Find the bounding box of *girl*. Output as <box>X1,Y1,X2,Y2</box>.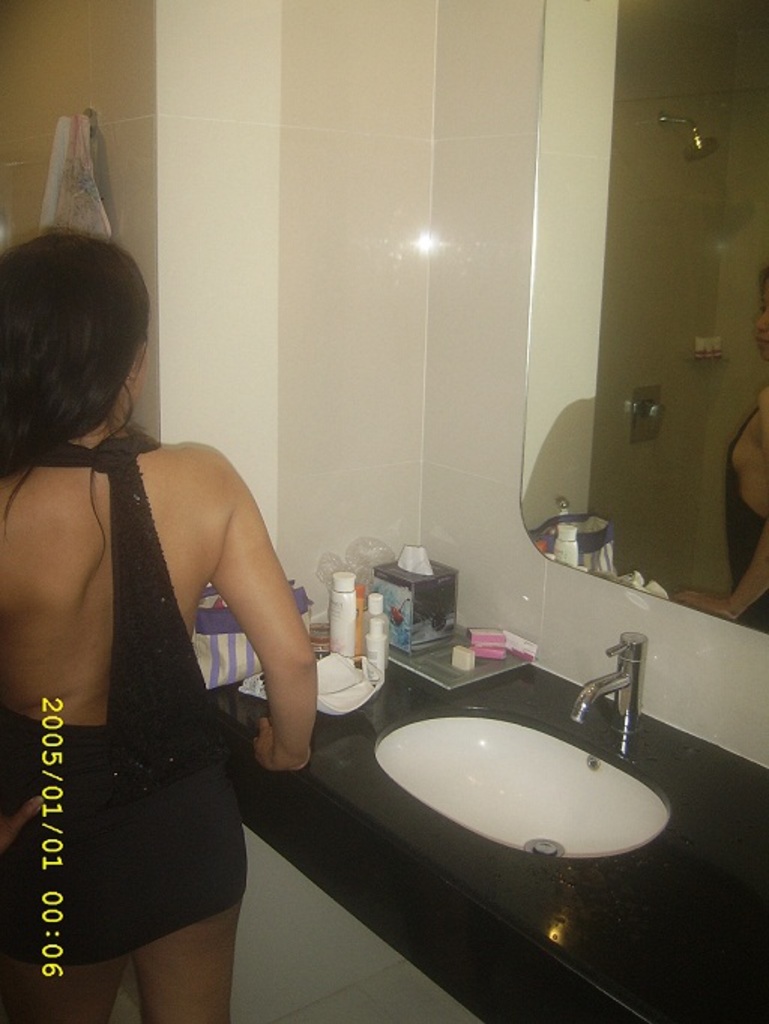
<box>0,236,317,1018</box>.
